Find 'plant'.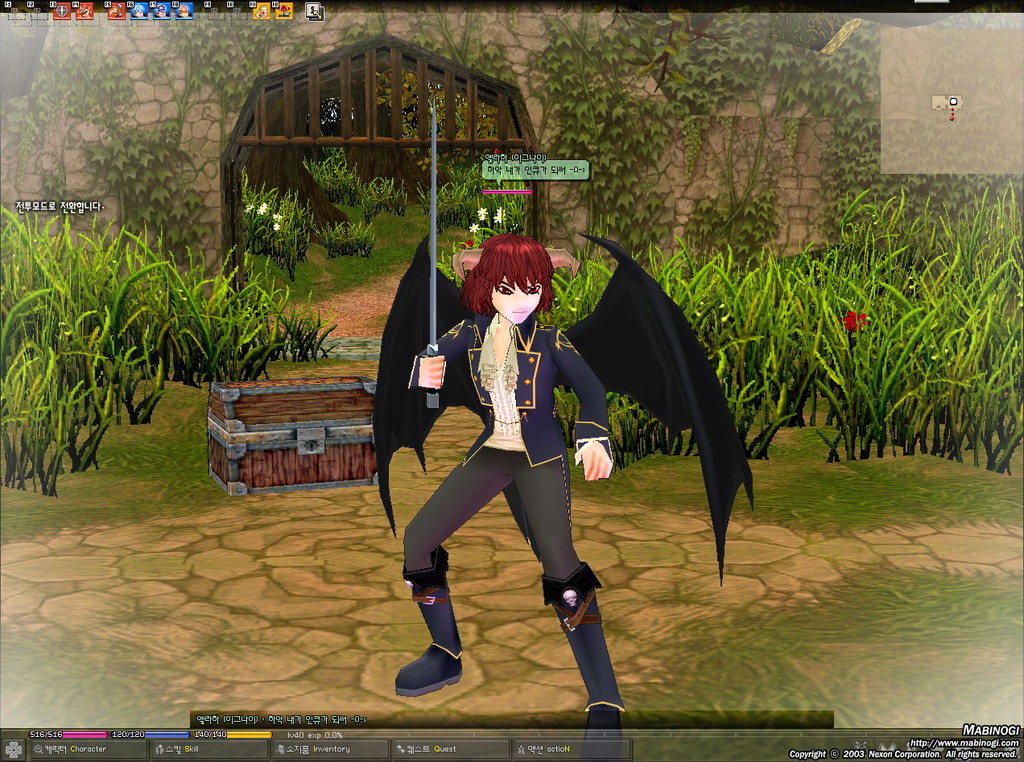
left=229, top=169, right=320, bottom=278.
